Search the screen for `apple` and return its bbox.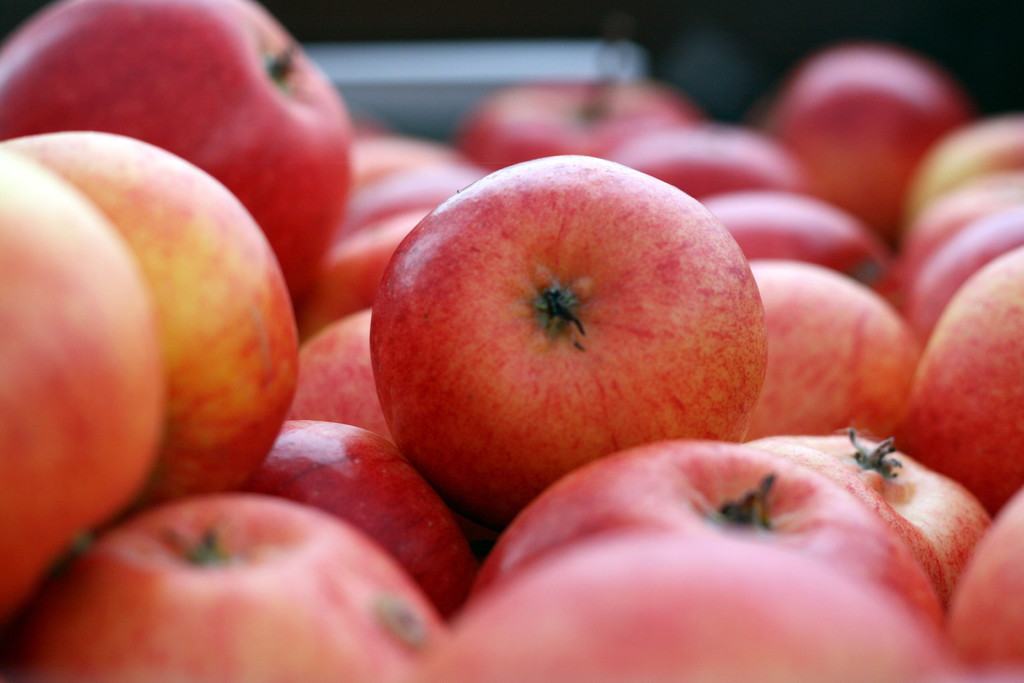
Found: box(366, 152, 769, 529).
